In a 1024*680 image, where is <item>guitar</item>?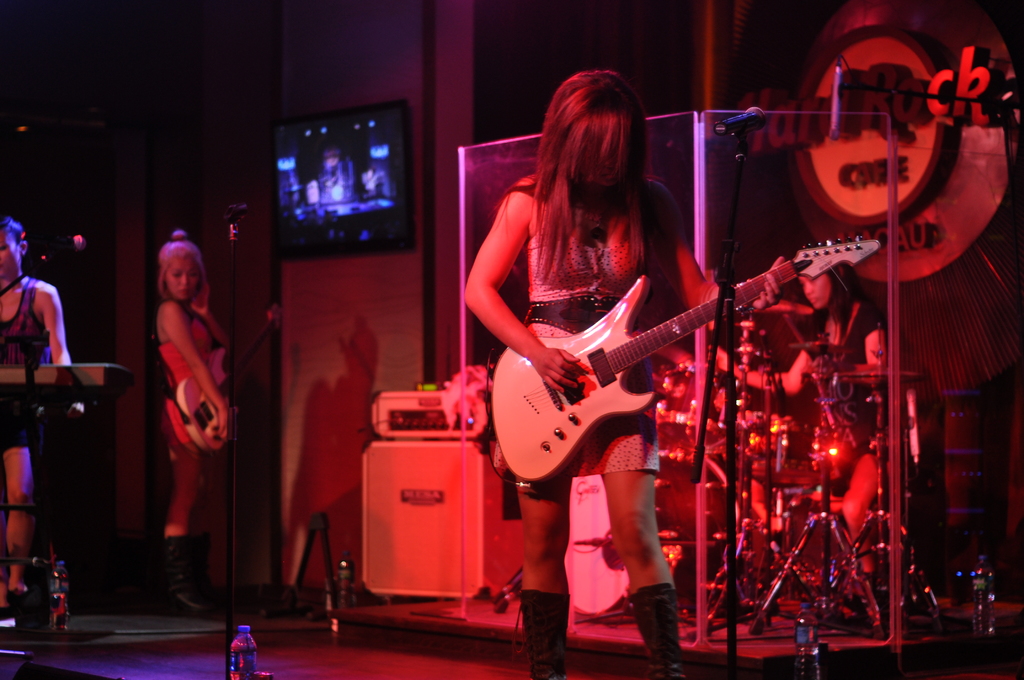
detection(479, 247, 806, 498).
